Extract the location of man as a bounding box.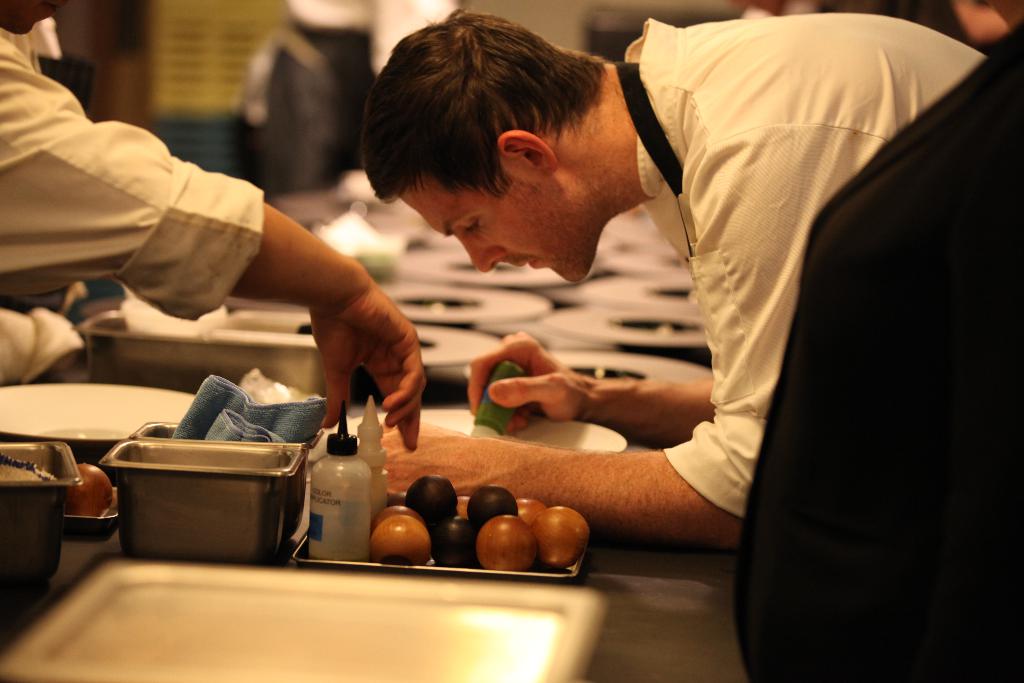
[x1=307, y1=0, x2=966, y2=645].
